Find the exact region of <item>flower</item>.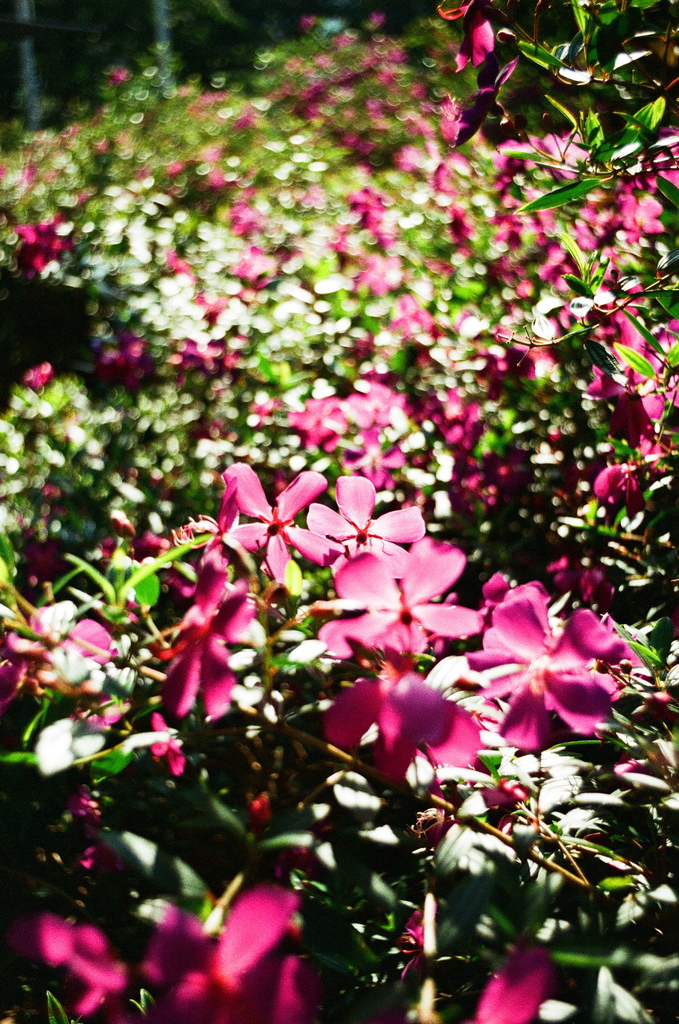
Exact region: box(347, 661, 487, 797).
